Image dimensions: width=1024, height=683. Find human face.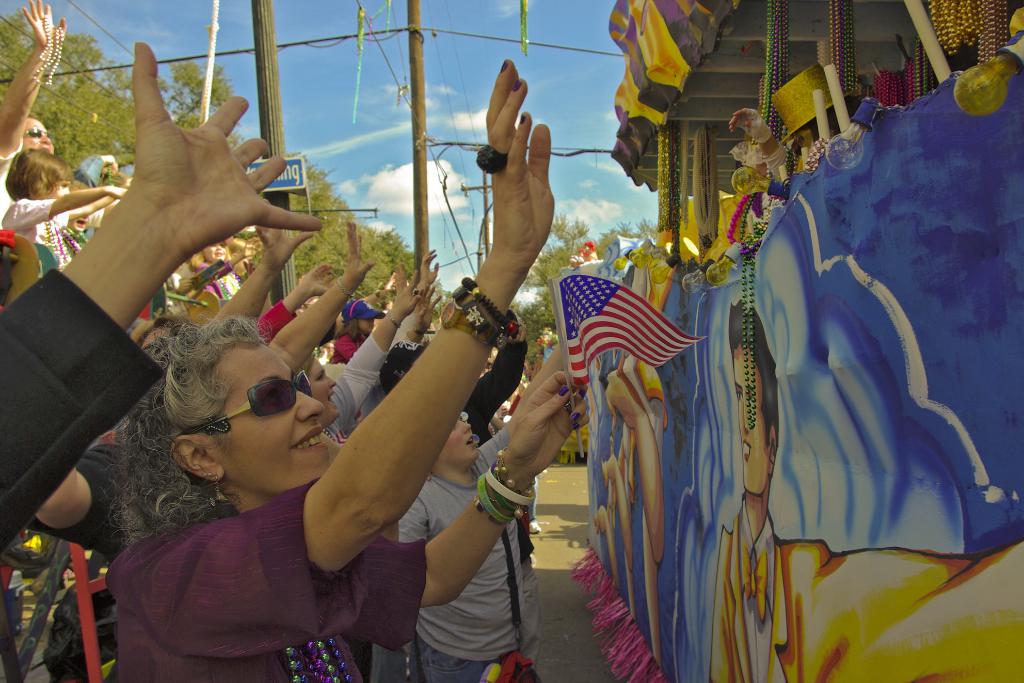
Rect(204, 238, 227, 259).
